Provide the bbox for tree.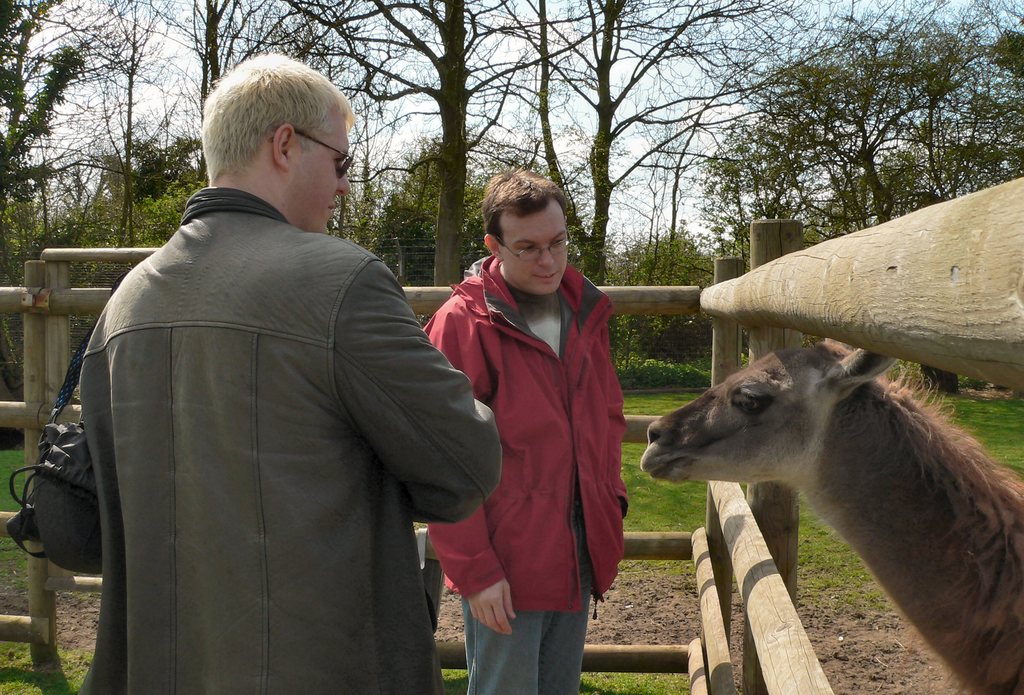
[x1=372, y1=0, x2=938, y2=358].
